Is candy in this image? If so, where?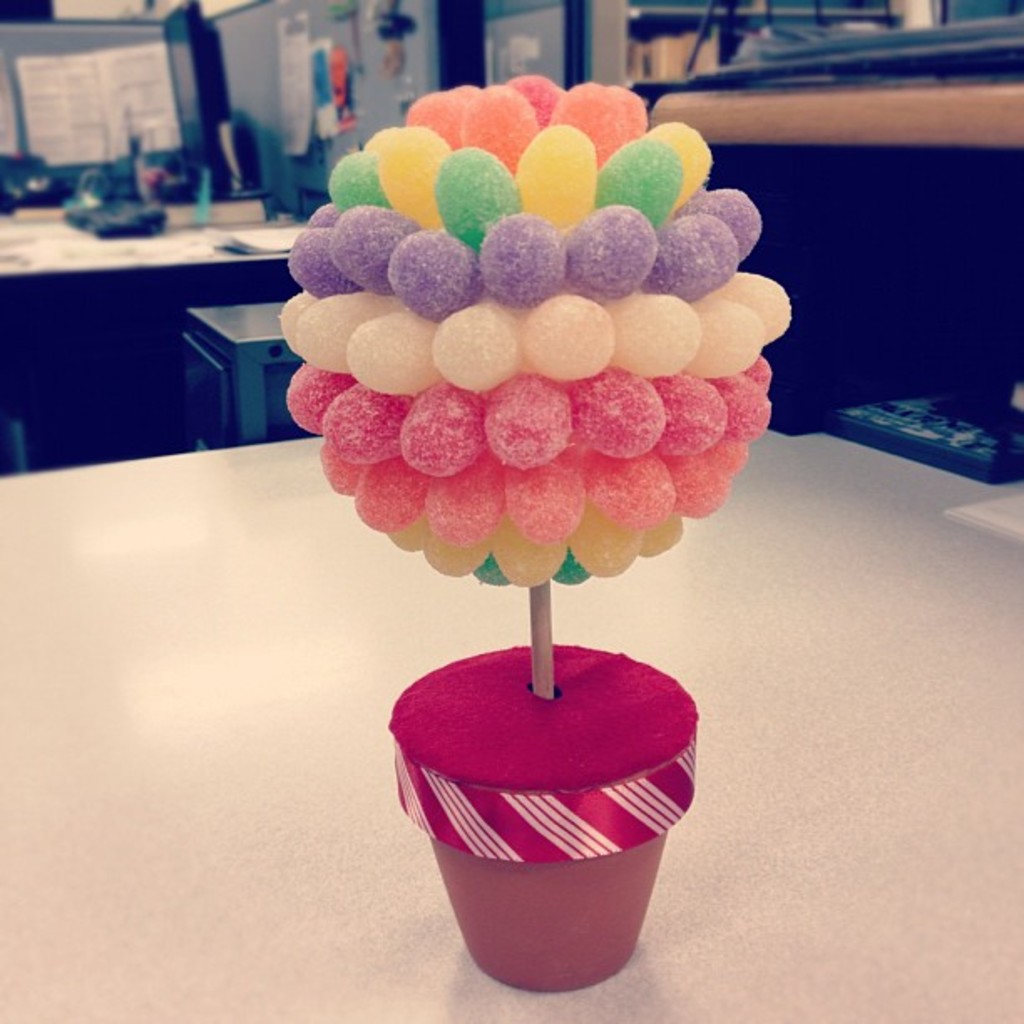
Yes, at bbox=[653, 368, 726, 474].
